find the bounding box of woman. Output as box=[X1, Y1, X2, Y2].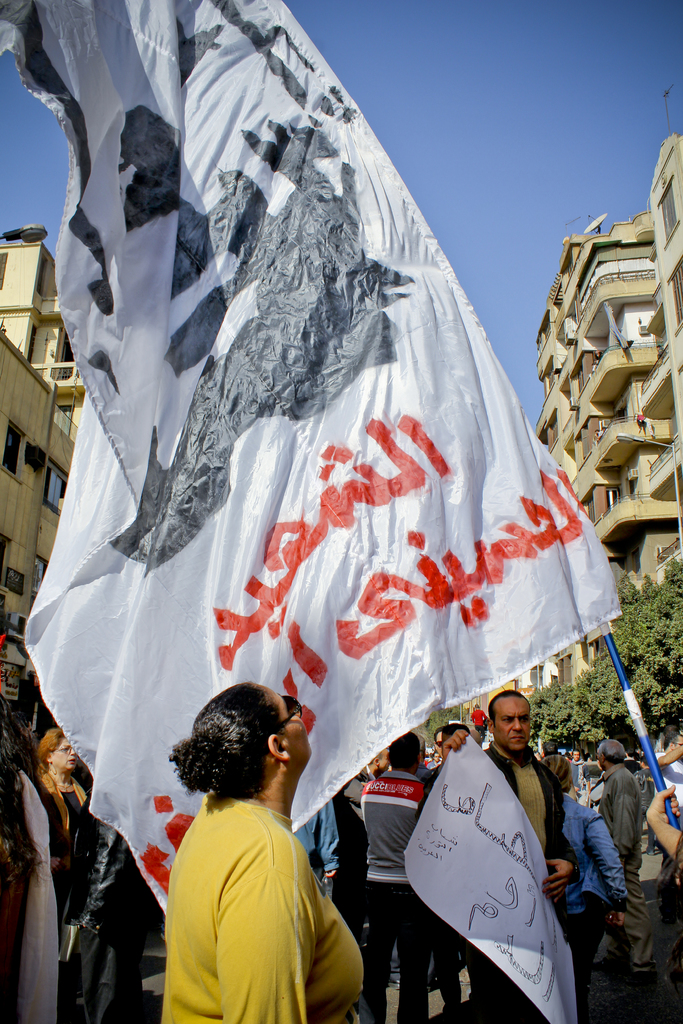
box=[36, 724, 97, 972].
